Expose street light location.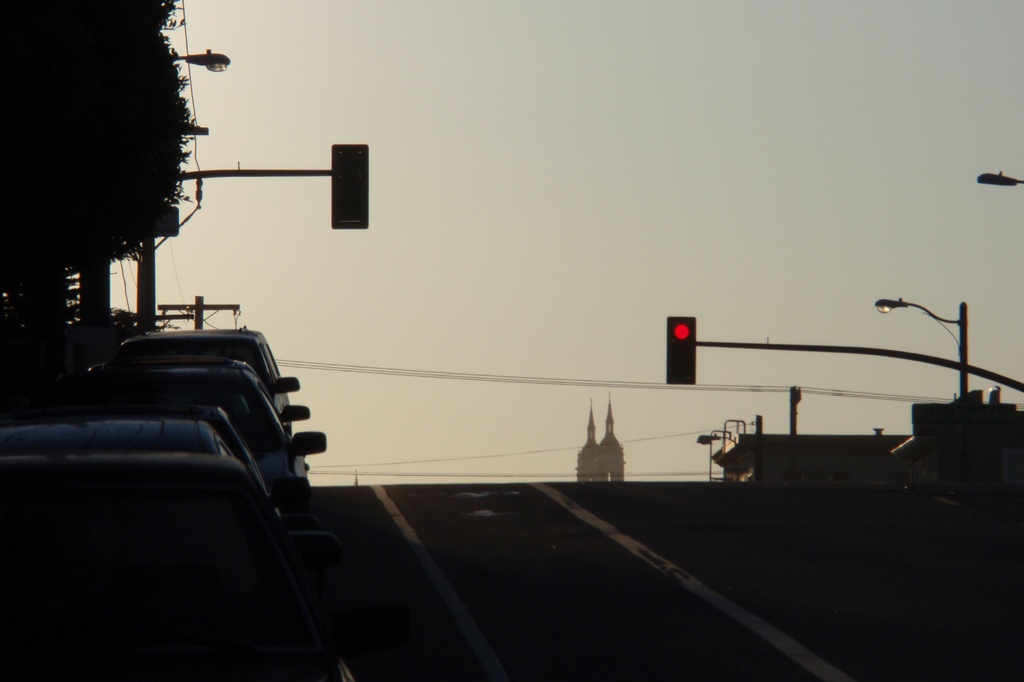
Exposed at BBox(872, 291, 969, 400).
